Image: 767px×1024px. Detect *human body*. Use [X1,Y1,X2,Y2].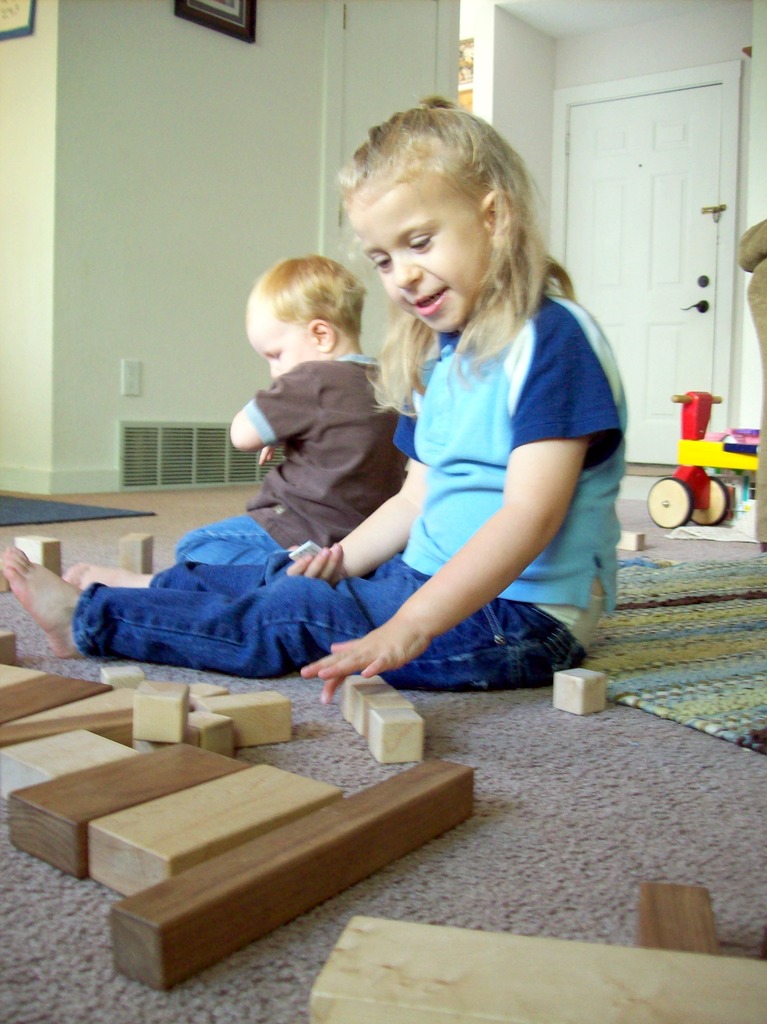
[175,348,412,573].
